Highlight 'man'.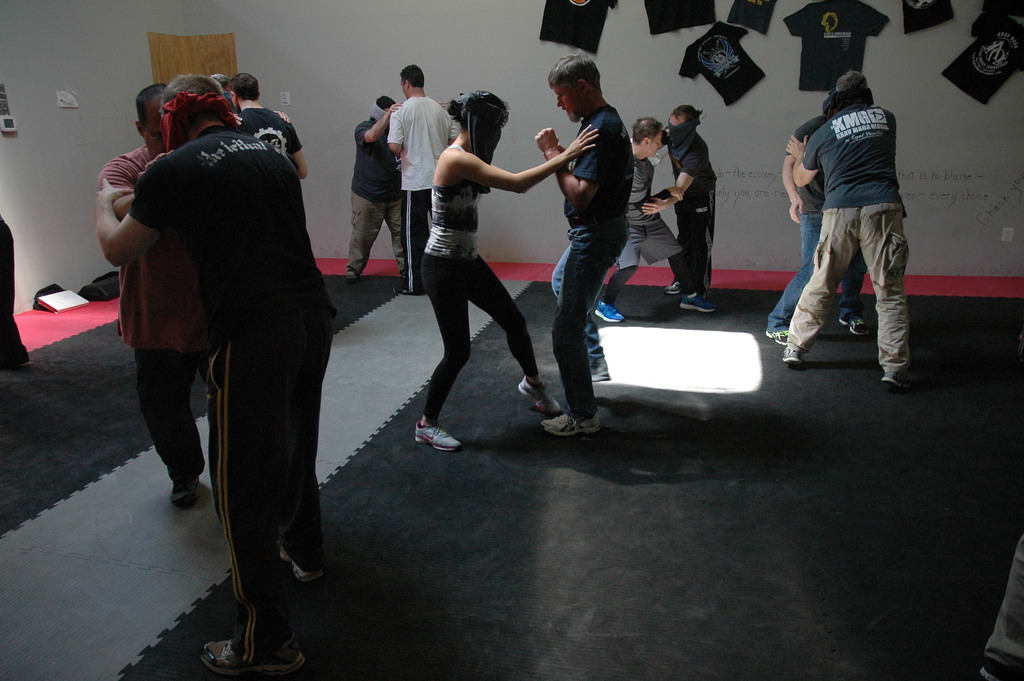
Highlighted region: <region>96, 81, 220, 505</region>.
